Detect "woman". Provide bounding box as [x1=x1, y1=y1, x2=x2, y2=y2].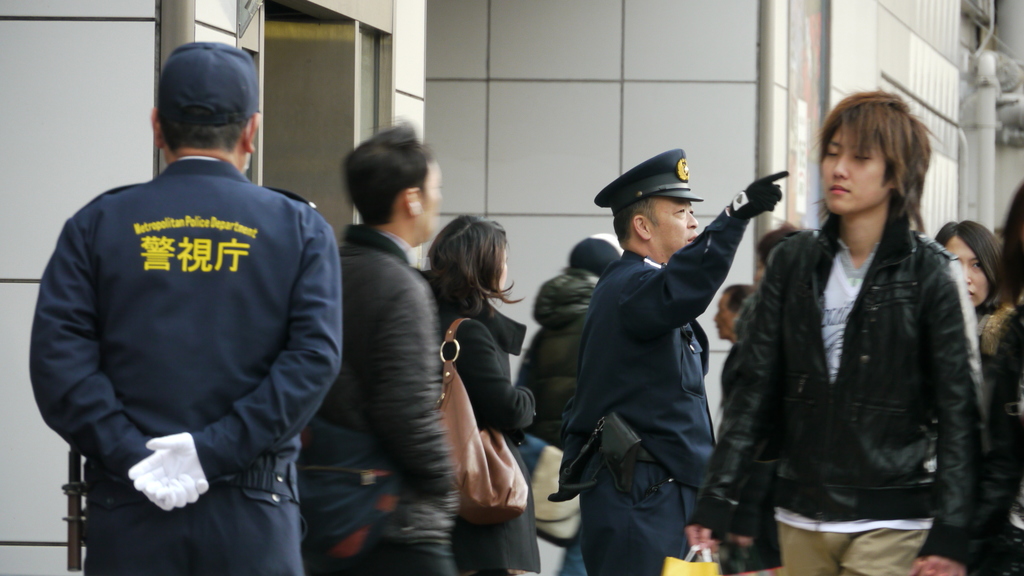
[x1=927, y1=212, x2=1005, y2=380].
